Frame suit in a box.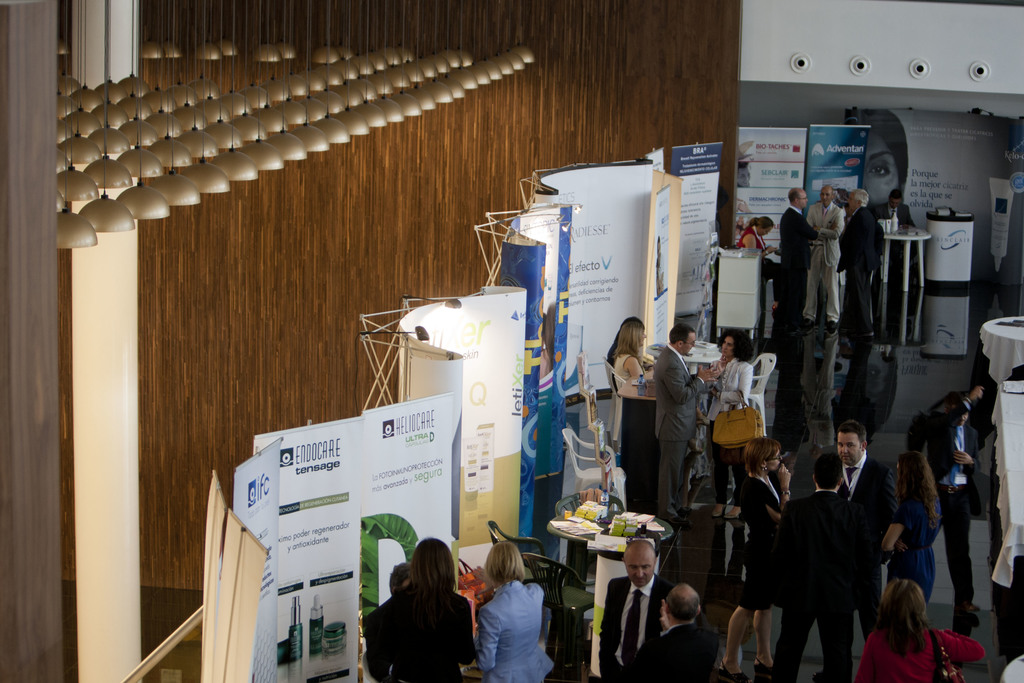
left=648, top=345, right=705, bottom=522.
